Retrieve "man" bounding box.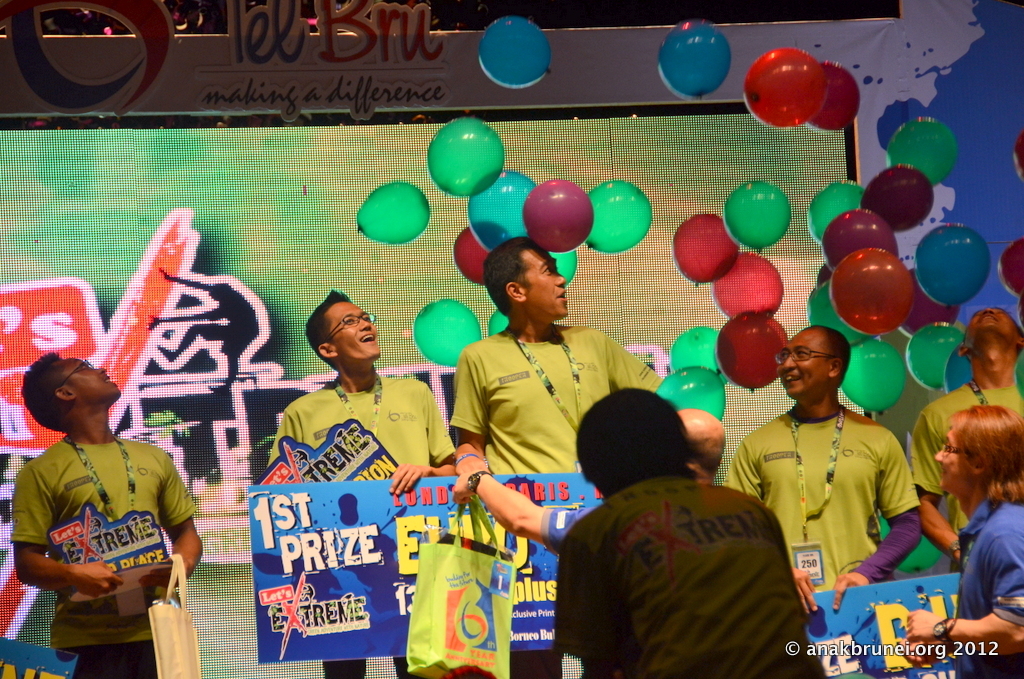
Bounding box: detection(444, 230, 663, 678).
